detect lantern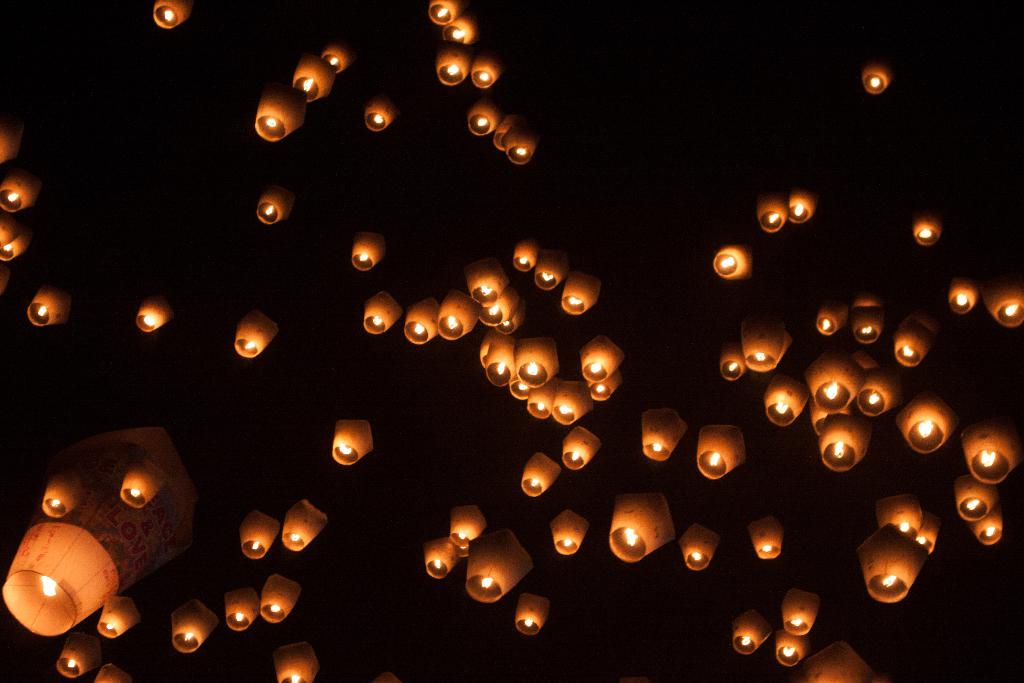
(x1=806, y1=642, x2=868, y2=682)
